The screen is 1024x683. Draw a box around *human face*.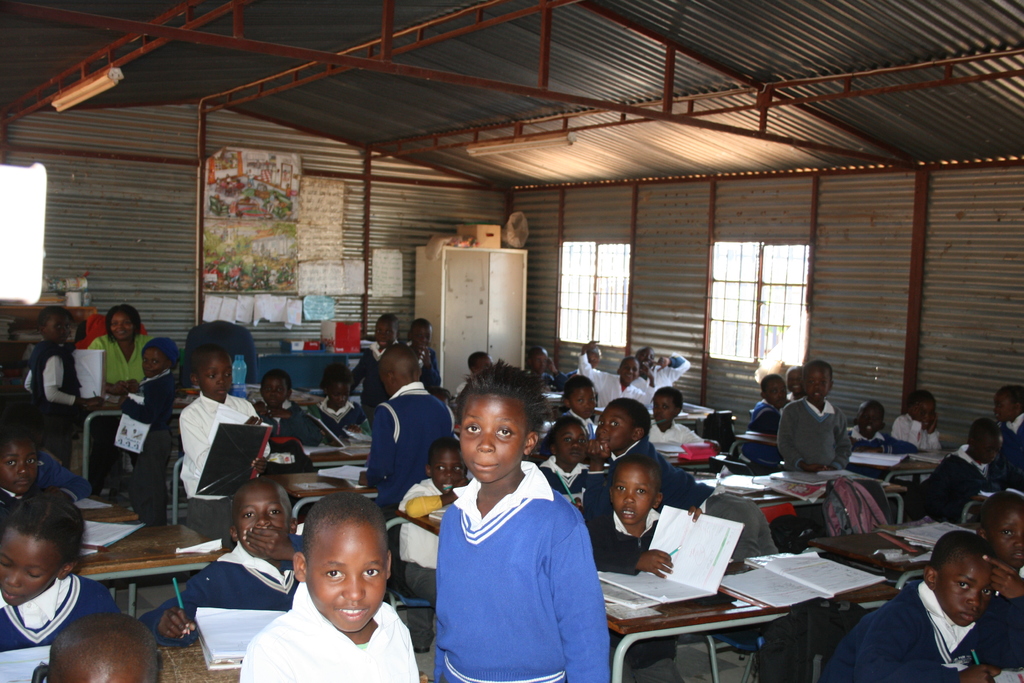
select_region(992, 390, 1016, 420).
